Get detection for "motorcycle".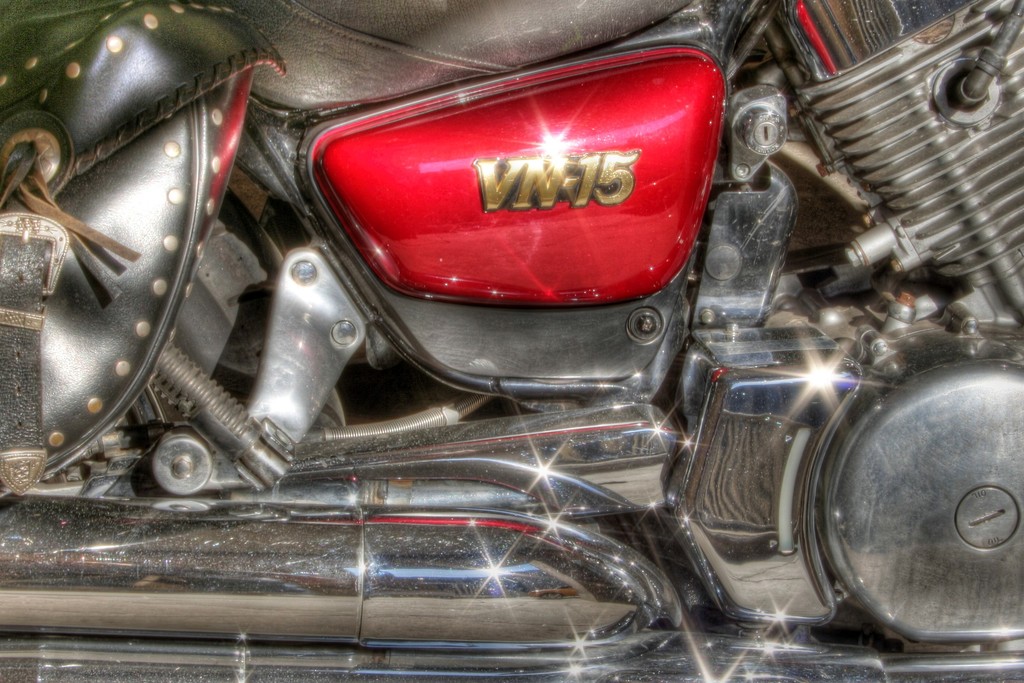
Detection: box=[0, 0, 1023, 682].
